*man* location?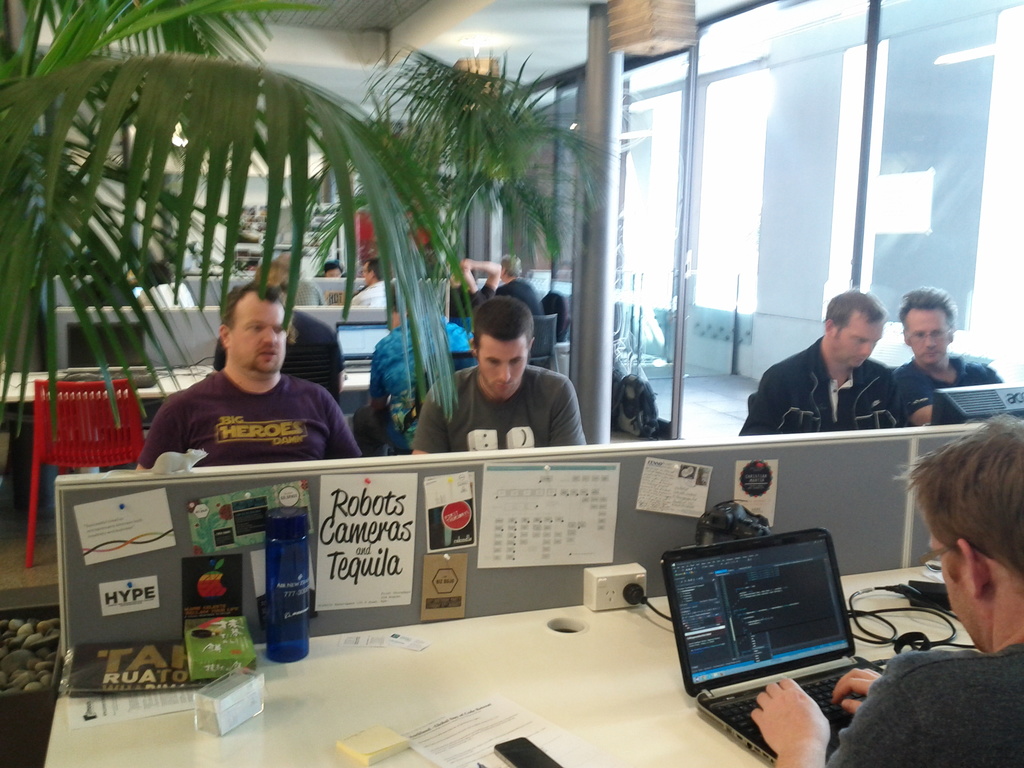
{"x1": 739, "y1": 289, "x2": 911, "y2": 434}
